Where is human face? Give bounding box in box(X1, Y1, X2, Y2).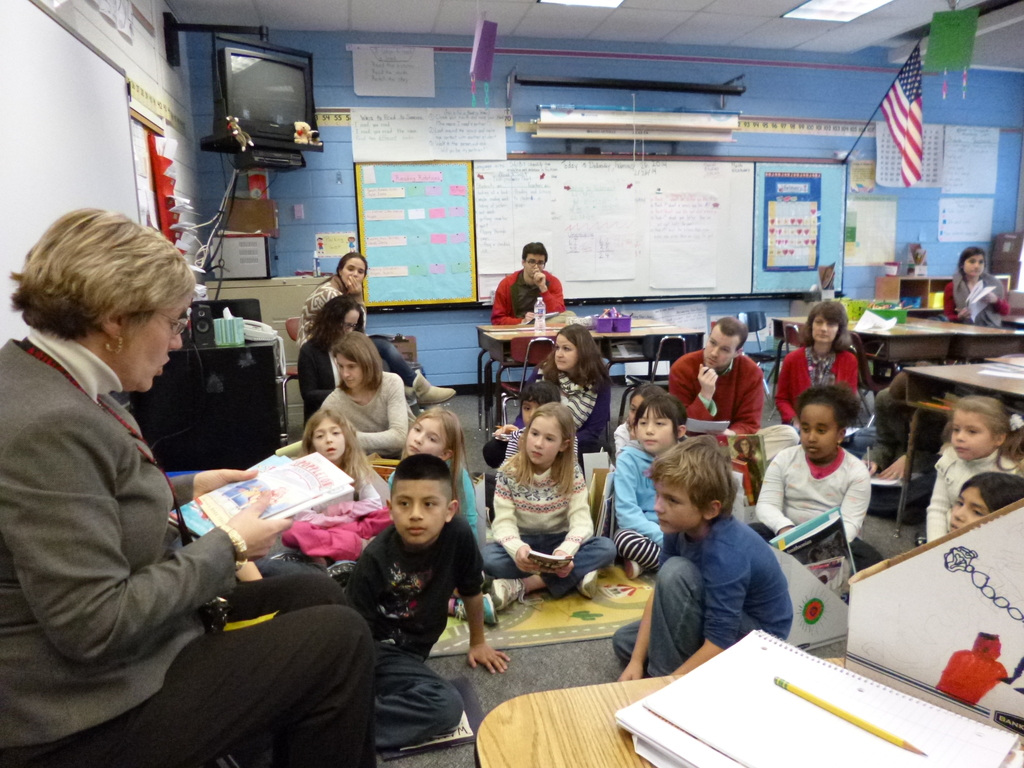
box(653, 478, 704, 532).
